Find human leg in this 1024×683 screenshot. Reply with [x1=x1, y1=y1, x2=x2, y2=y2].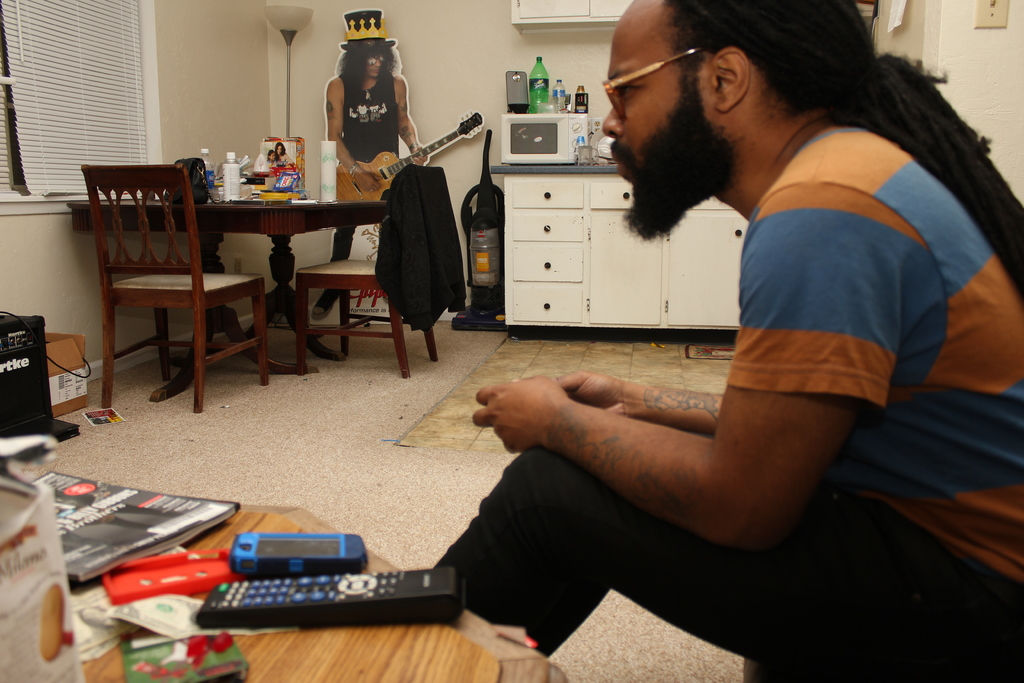
[x1=432, y1=450, x2=1023, y2=682].
